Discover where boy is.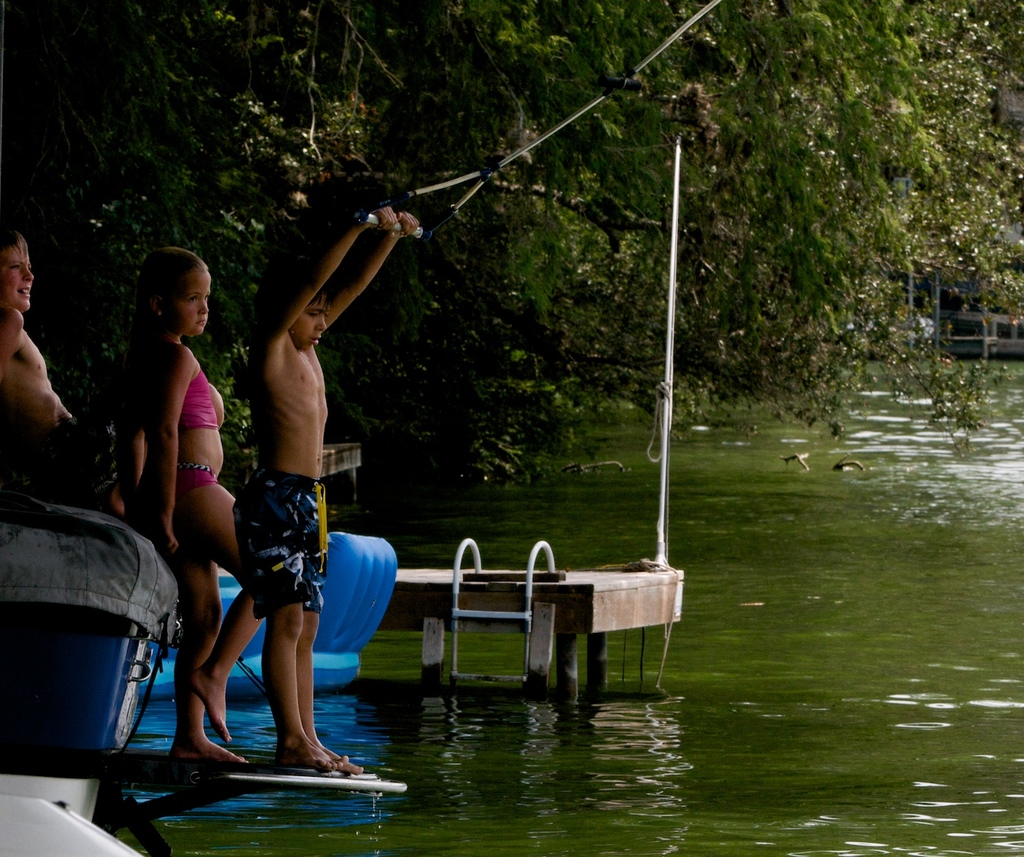
Discovered at select_region(229, 208, 423, 776).
